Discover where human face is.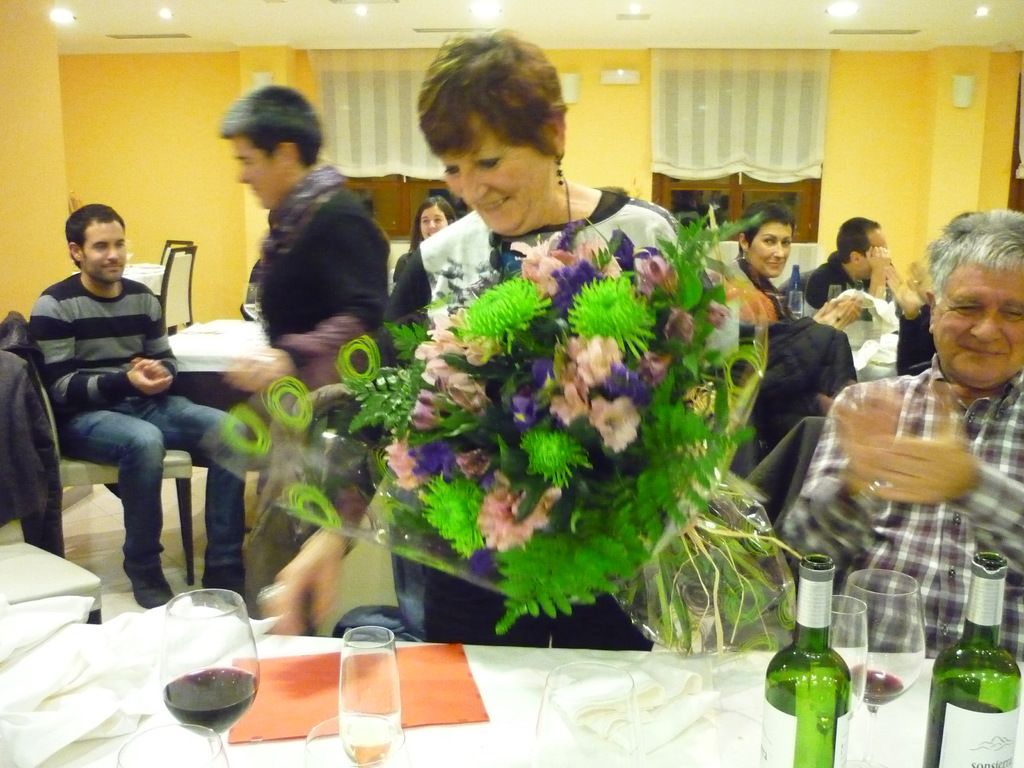
Discovered at box(419, 202, 453, 236).
